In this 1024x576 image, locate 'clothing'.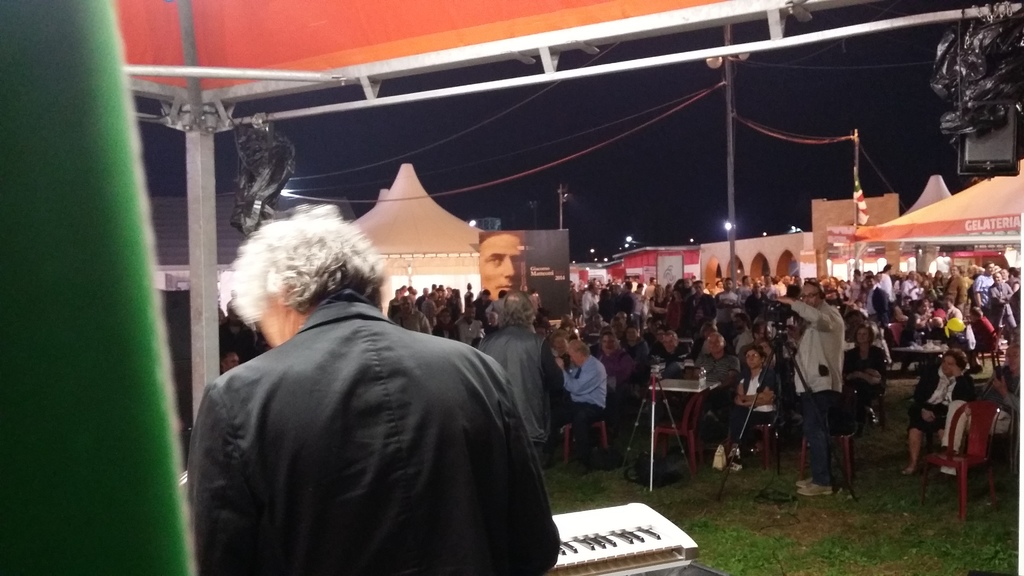
Bounding box: detection(486, 319, 560, 471).
